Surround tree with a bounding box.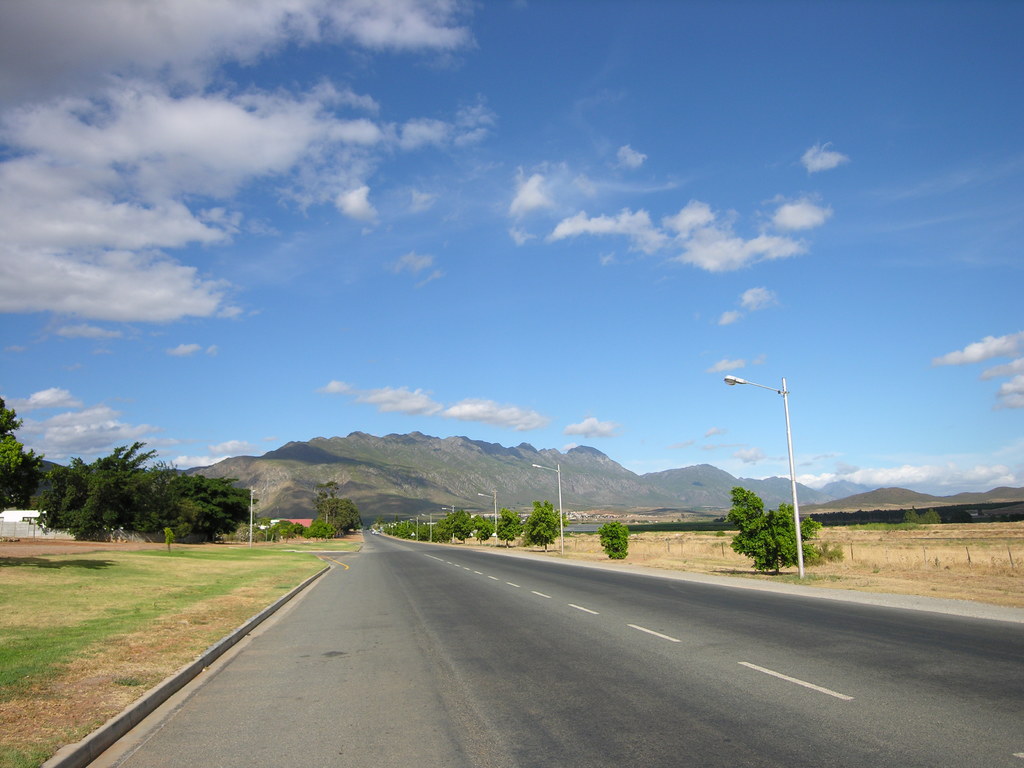
<bbox>276, 517, 298, 542</bbox>.
